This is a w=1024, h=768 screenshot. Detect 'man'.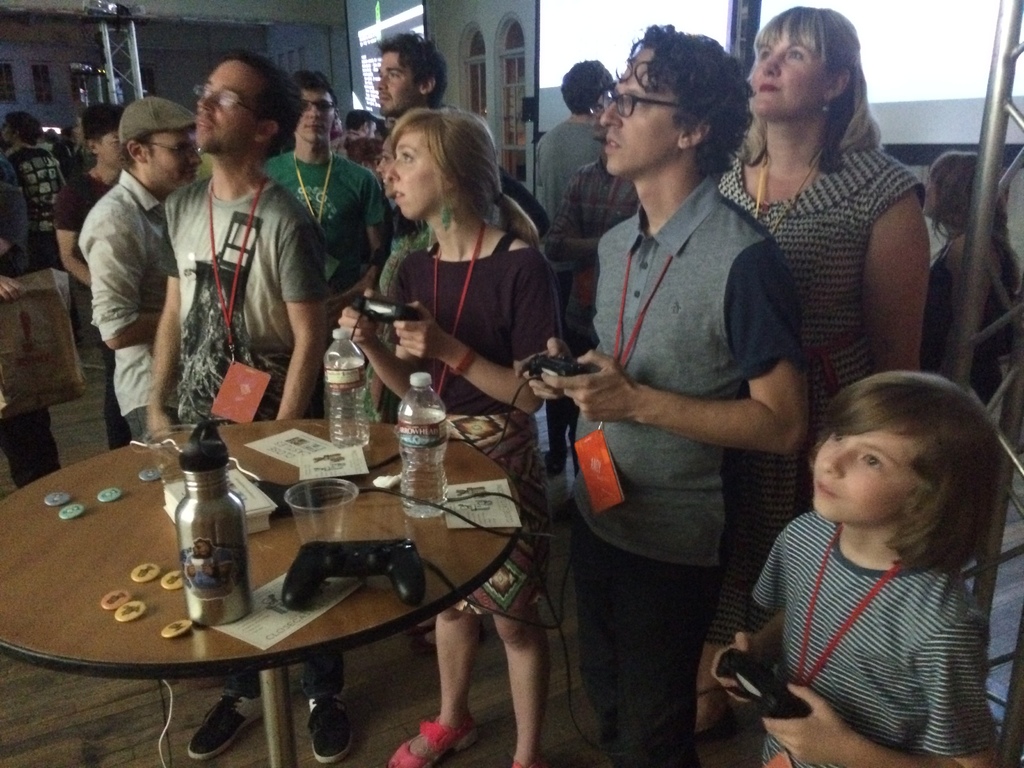
[x1=258, y1=65, x2=393, y2=319].
